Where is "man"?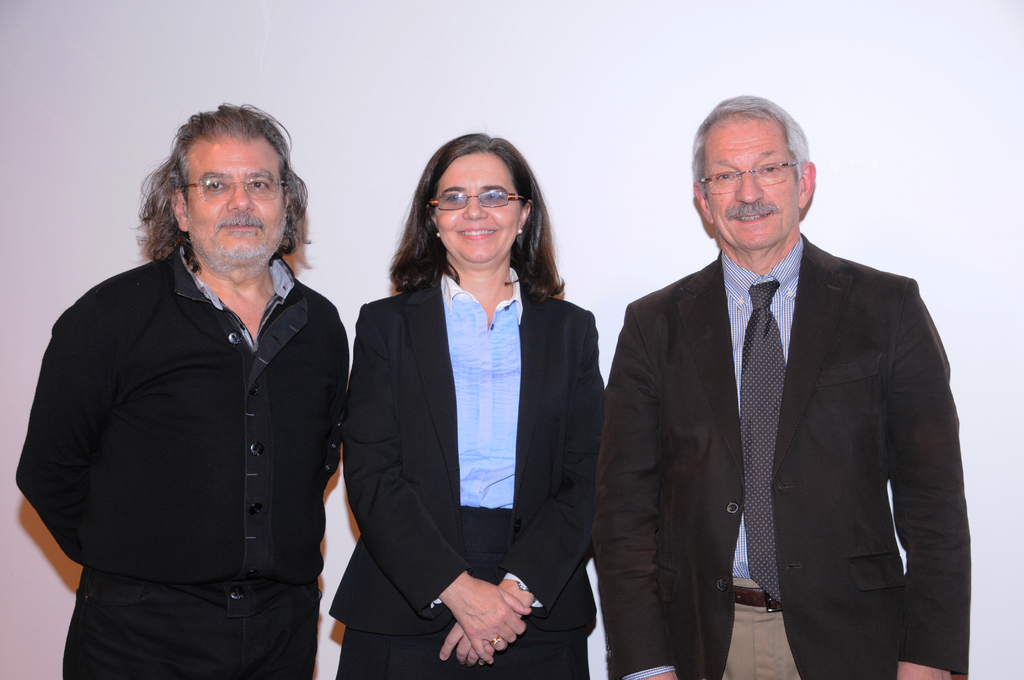
detection(13, 99, 353, 679).
